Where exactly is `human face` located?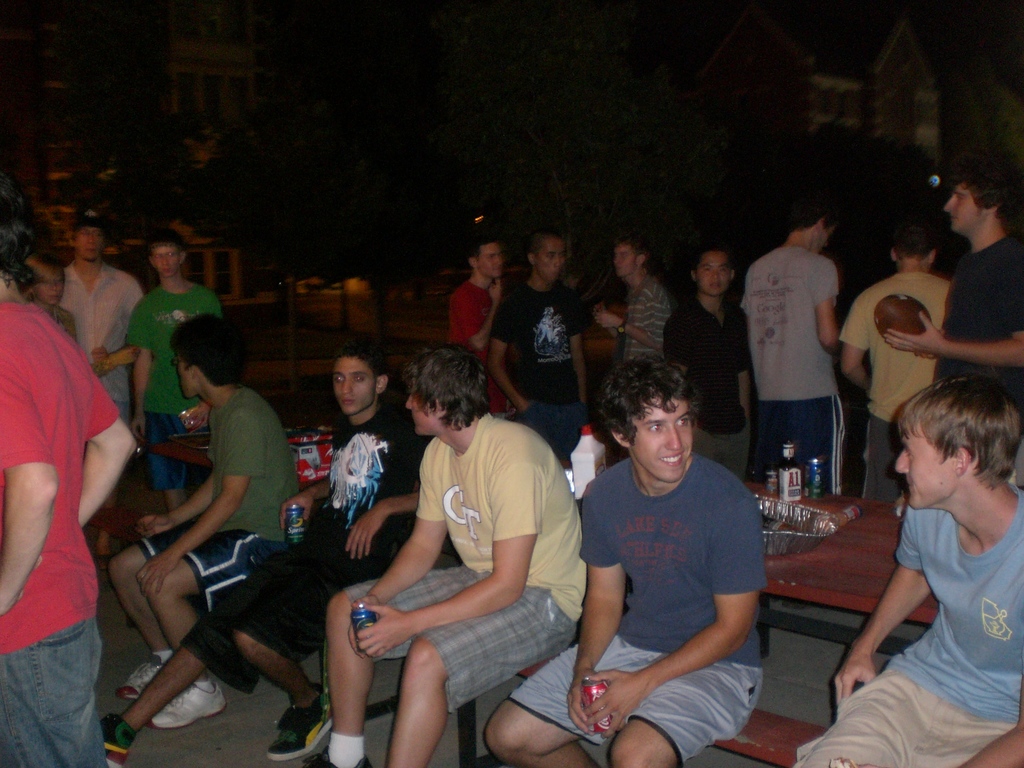
Its bounding box is bbox(945, 180, 986, 236).
